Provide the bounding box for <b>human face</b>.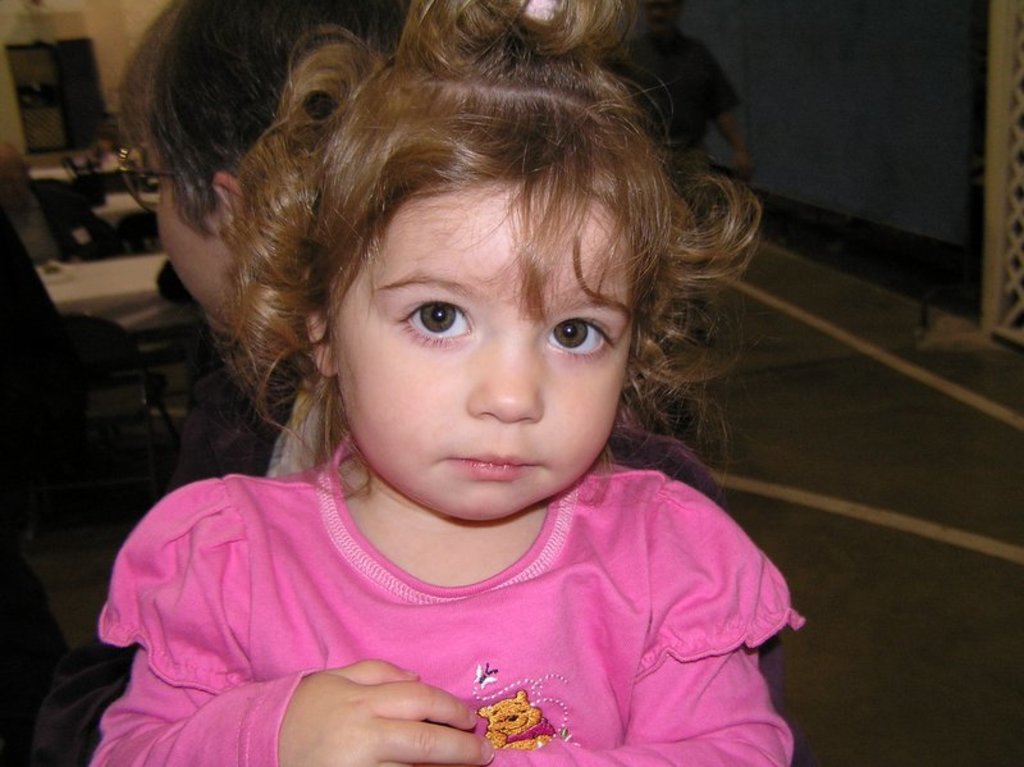
left=330, top=177, right=631, bottom=520.
